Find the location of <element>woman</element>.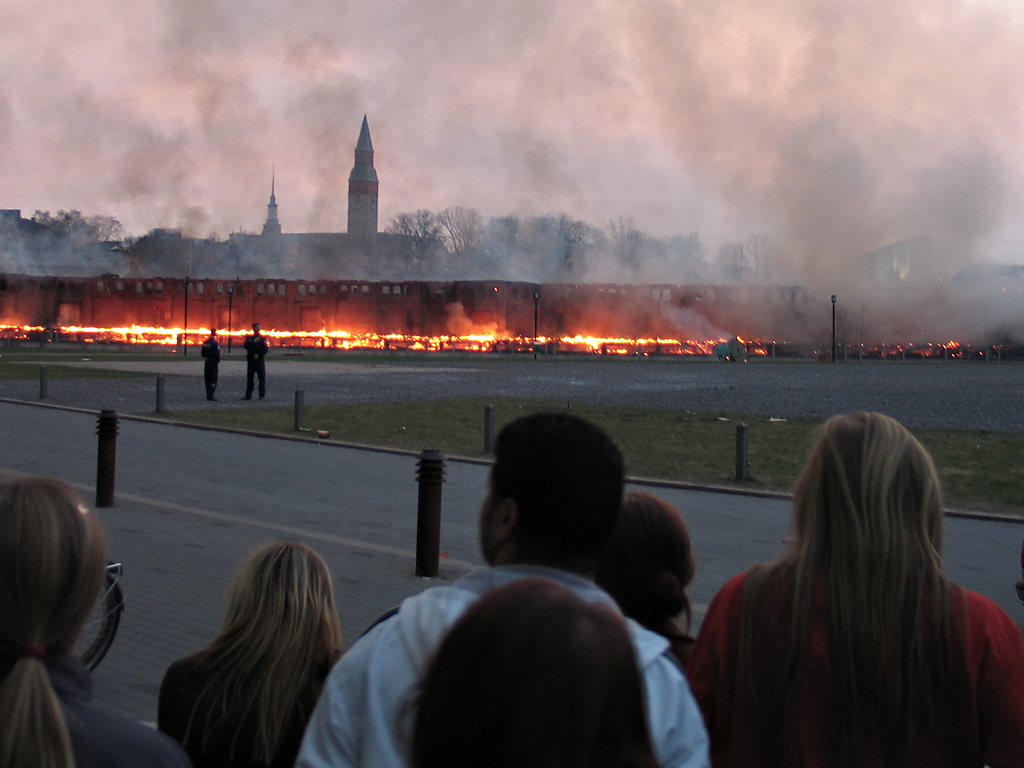
Location: region(712, 396, 1004, 767).
